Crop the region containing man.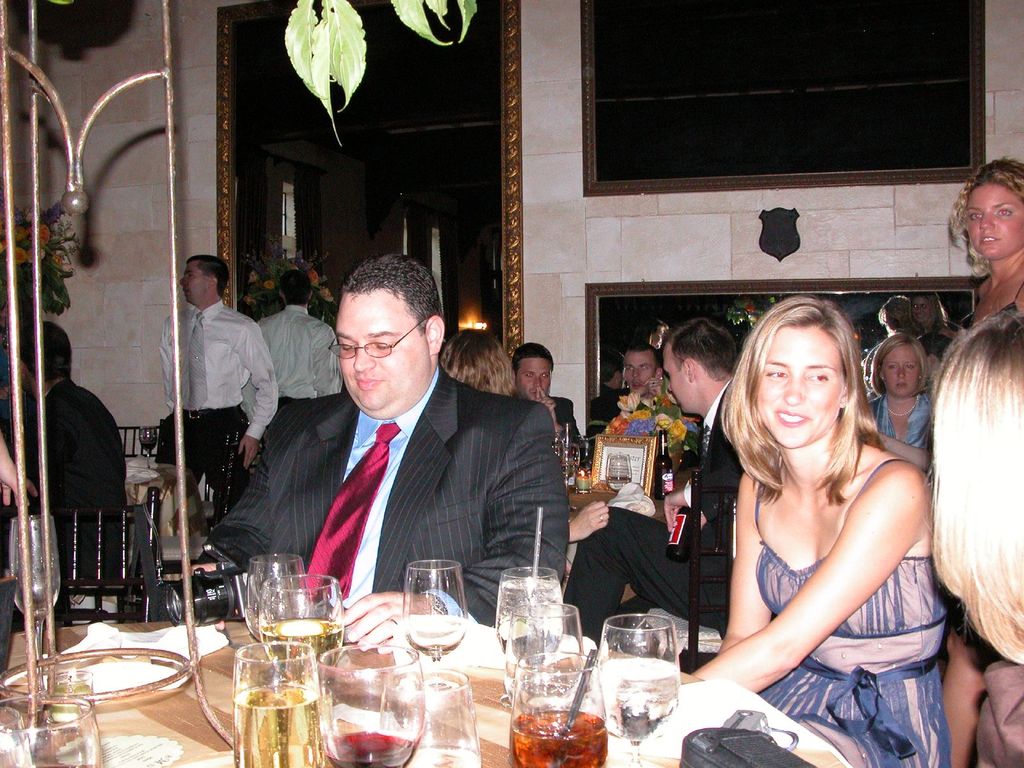
Crop region: [x1=593, y1=360, x2=621, y2=404].
